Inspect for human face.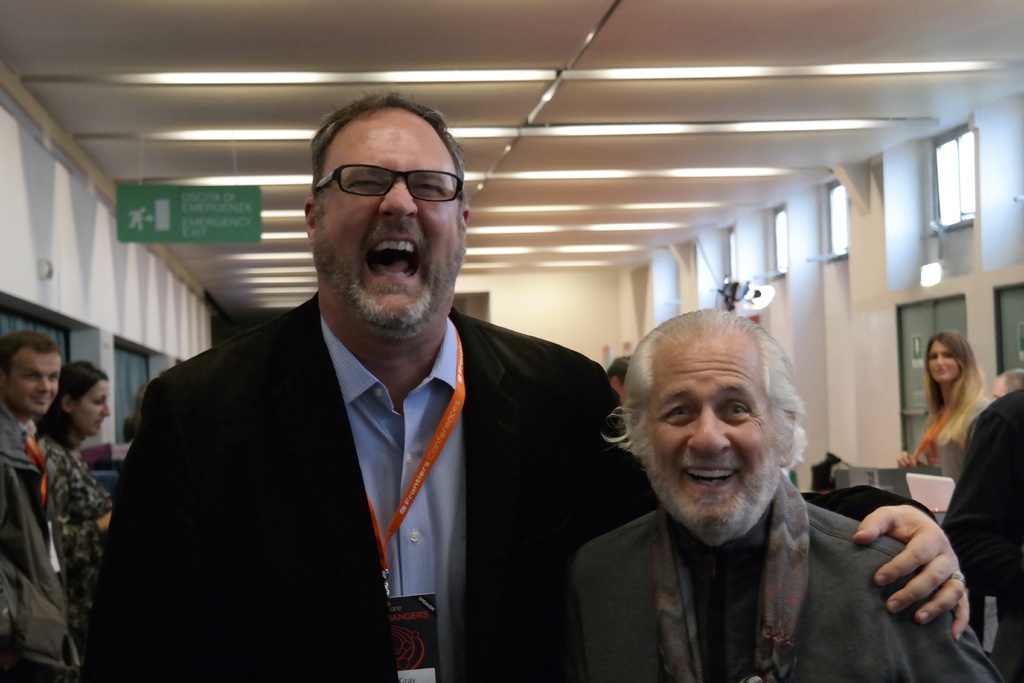
Inspection: {"x1": 924, "y1": 341, "x2": 960, "y2": 382}.
